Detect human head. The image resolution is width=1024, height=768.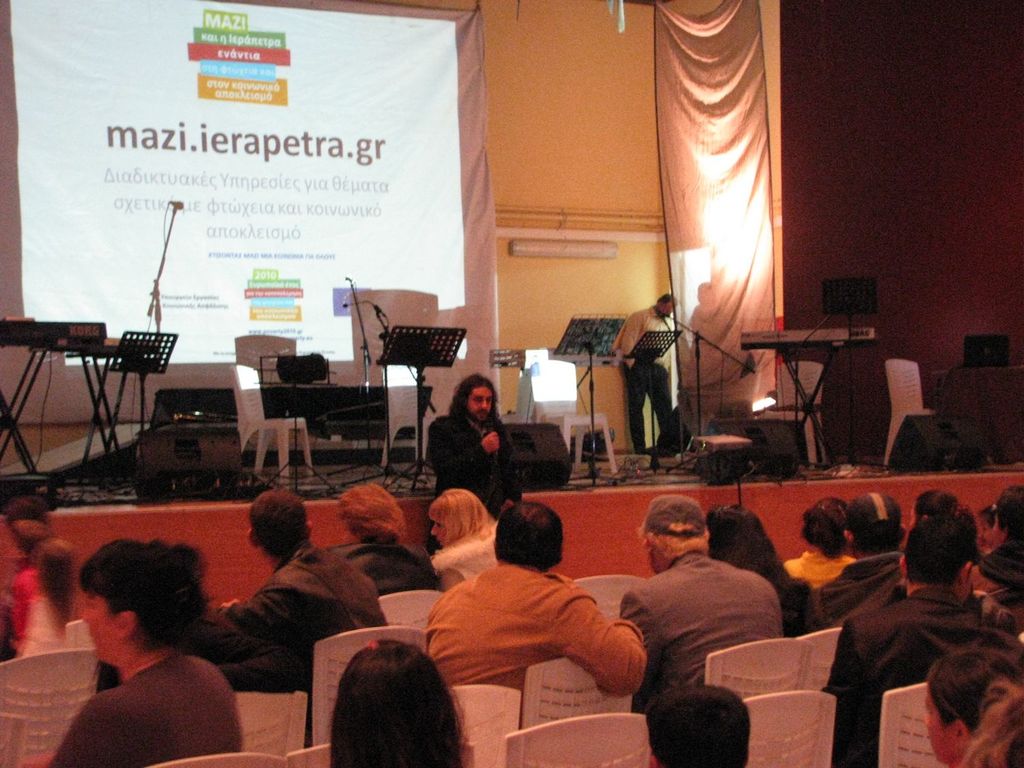
x1=806 y1=499 x2=848 y2=563.
